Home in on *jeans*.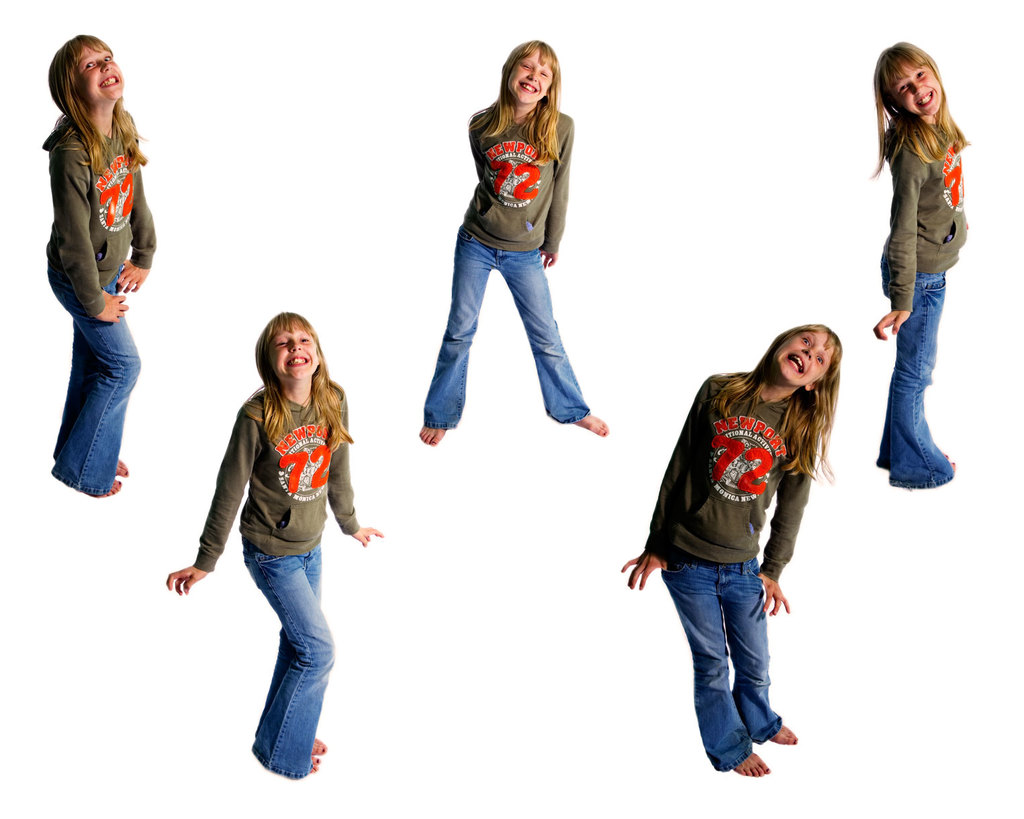
Homed in at Rect(244, 540, 337, 781).
